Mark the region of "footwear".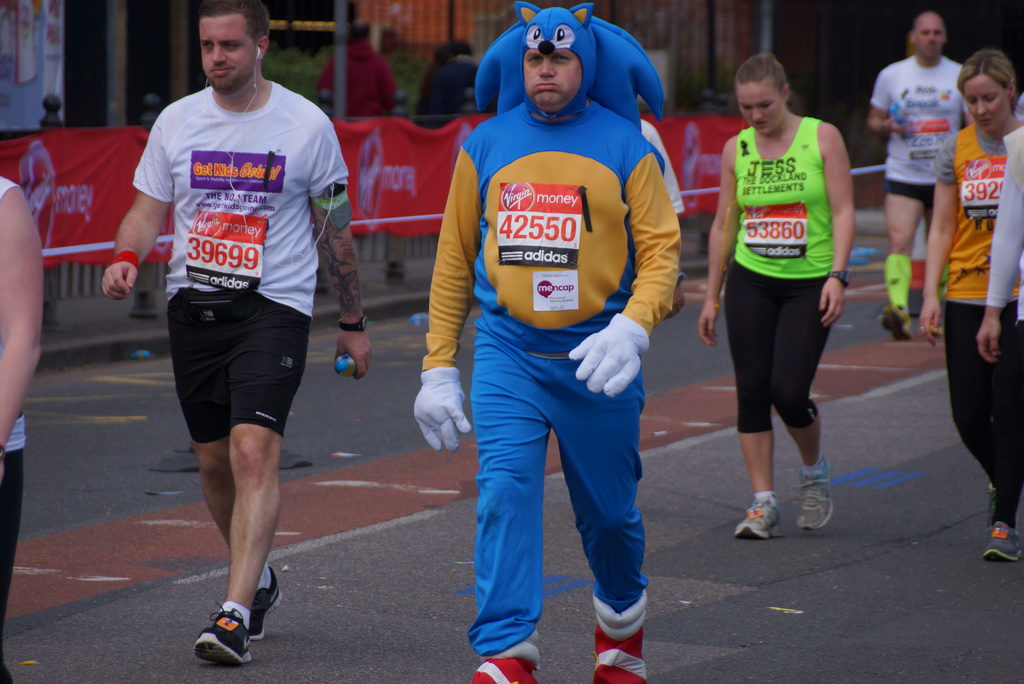
Region: {"x1": 471, "y1": 630, "x2": 540, "y2": 683}.
